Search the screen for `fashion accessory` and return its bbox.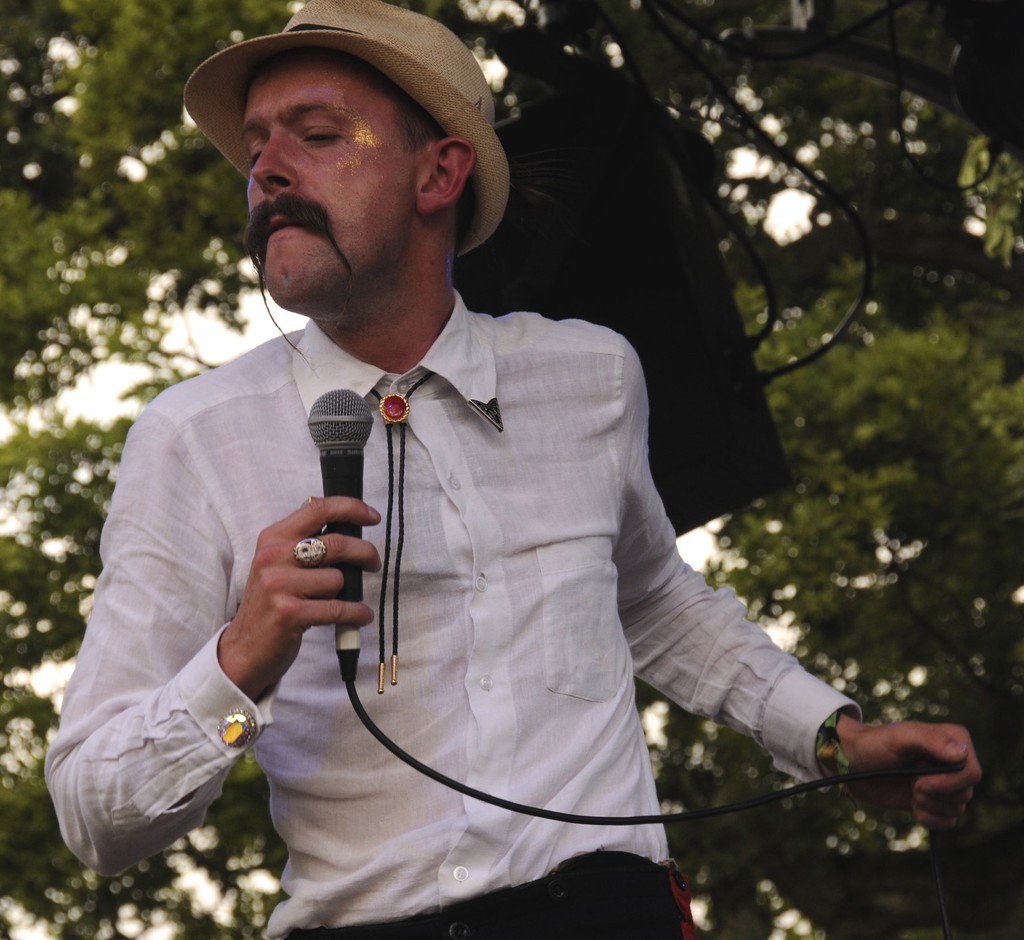
Found: locate(293, 531, 330, 573).
